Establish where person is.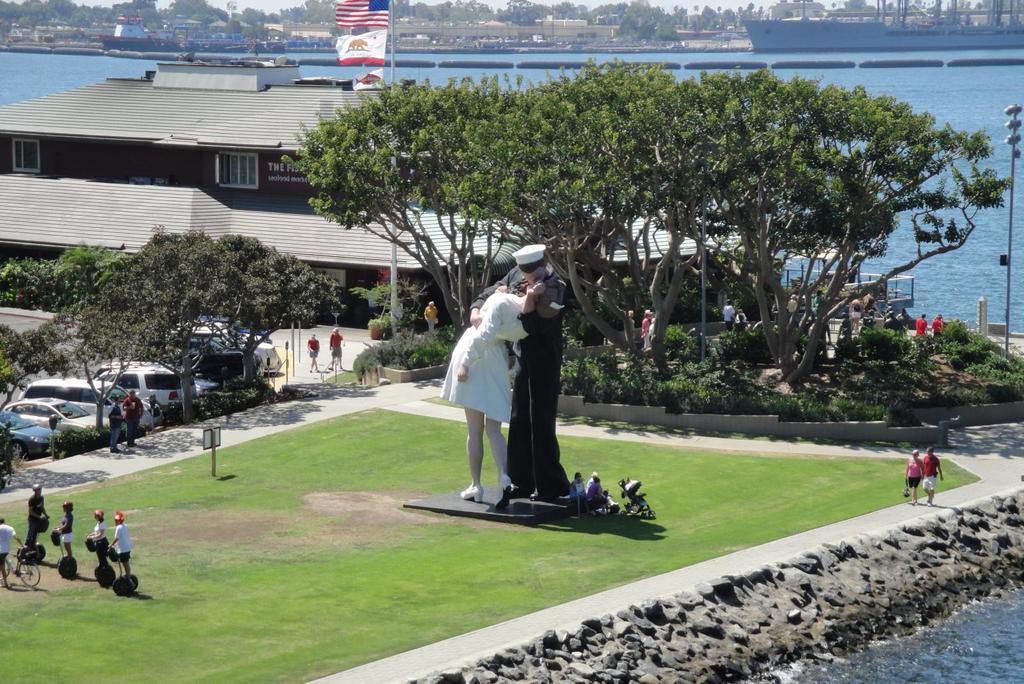
Established at (left=126, top=393, right=145, bottom=447).
